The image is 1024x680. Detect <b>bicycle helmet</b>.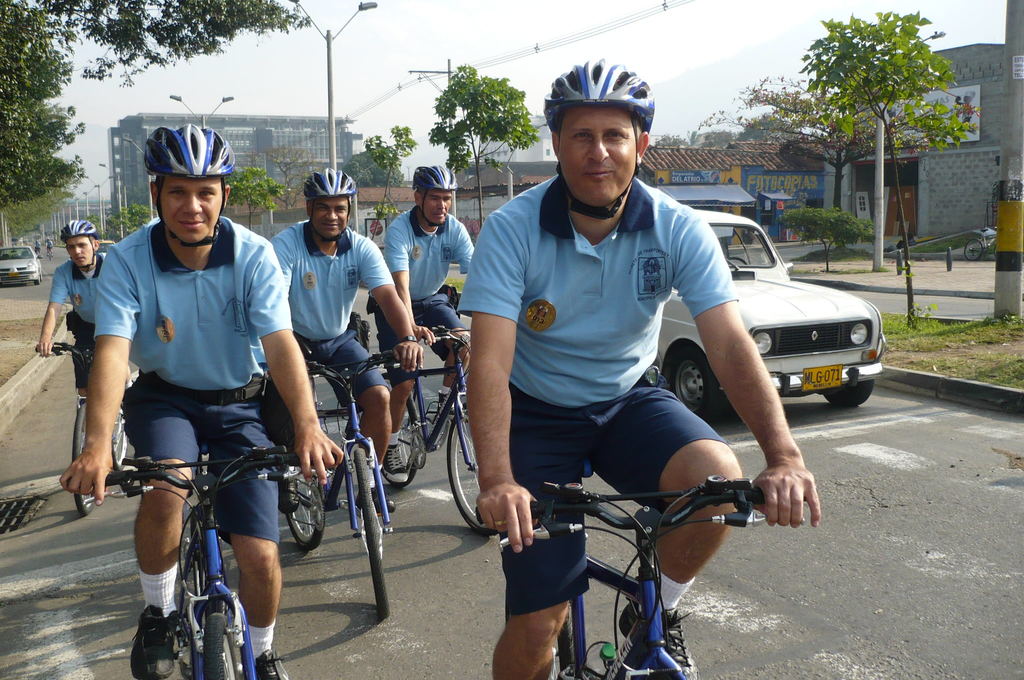
Detection: {"x1": 141, "y1": 126, "x2": 237, "y2": 184}.
